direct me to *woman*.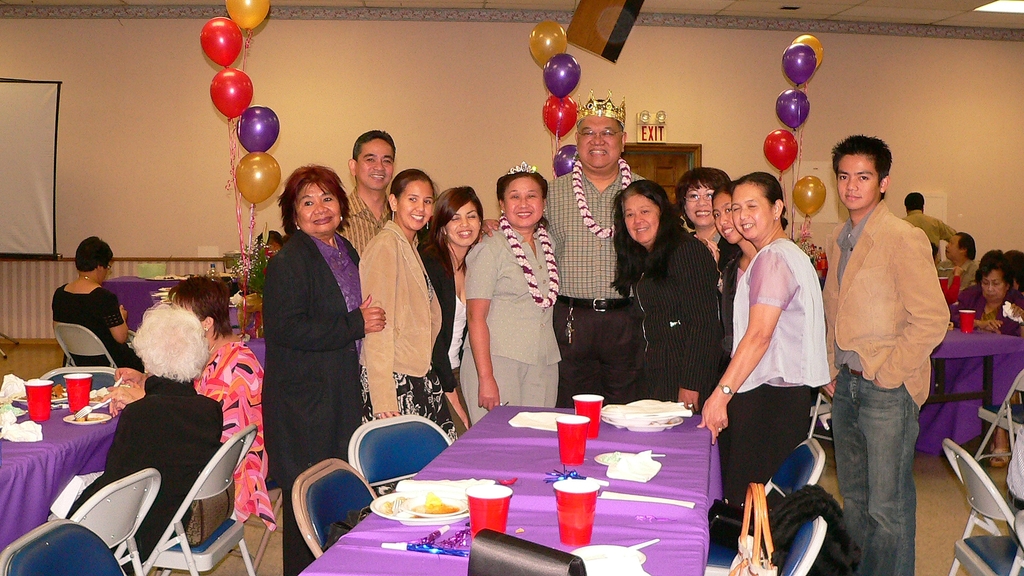
Direction: bbox(67, 301, 227, 575).
